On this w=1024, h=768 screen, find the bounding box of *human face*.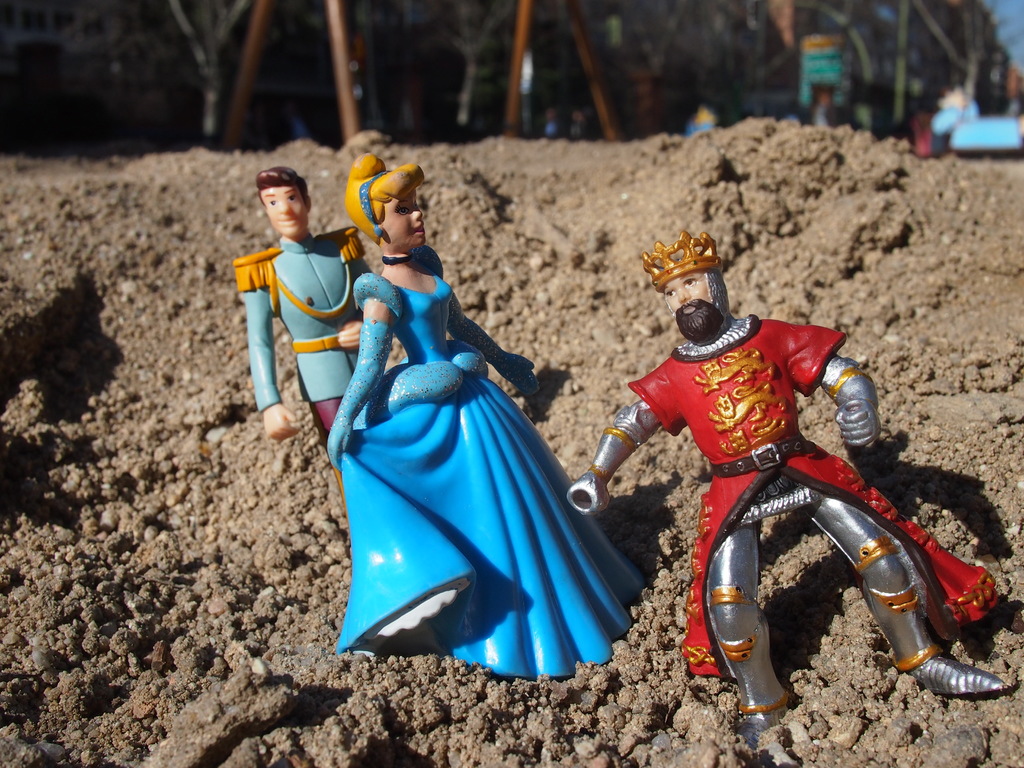
Bounding box: (662,273,722,342).
